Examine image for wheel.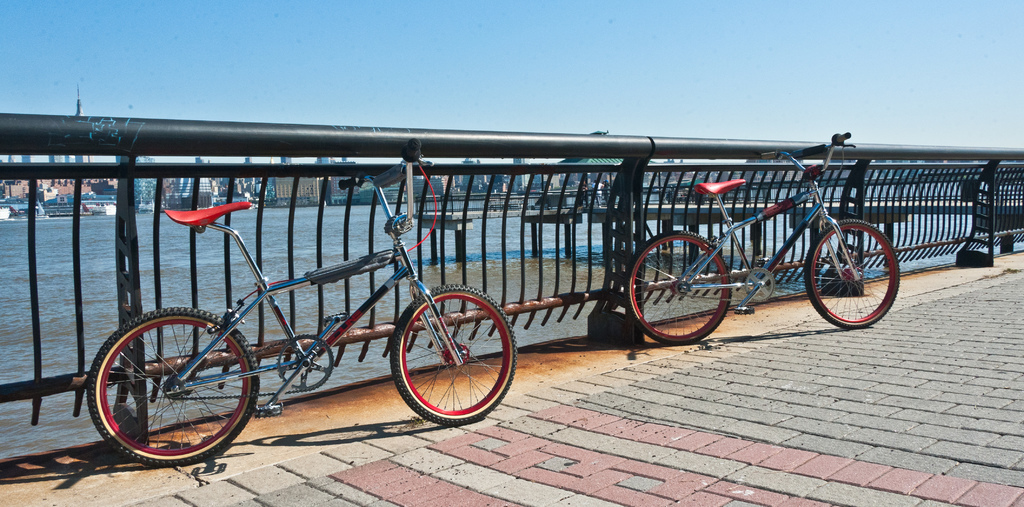
Examination result: (left=802, top=220, right=902, bottom=329).
